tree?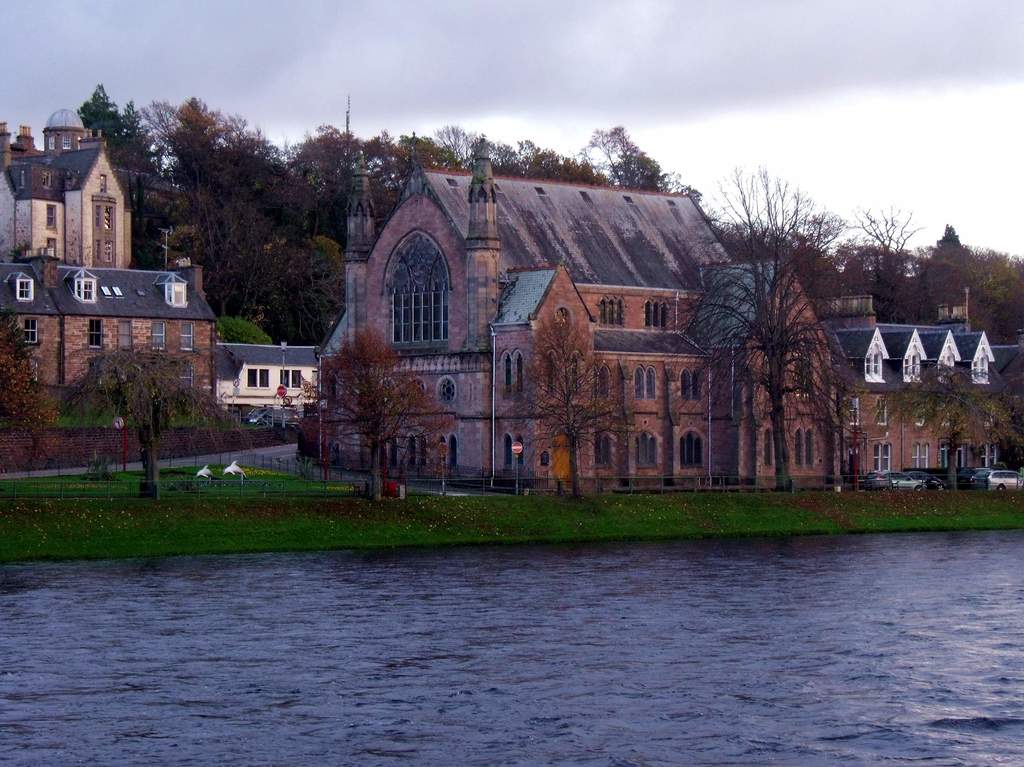
274, 111, 406, 230
